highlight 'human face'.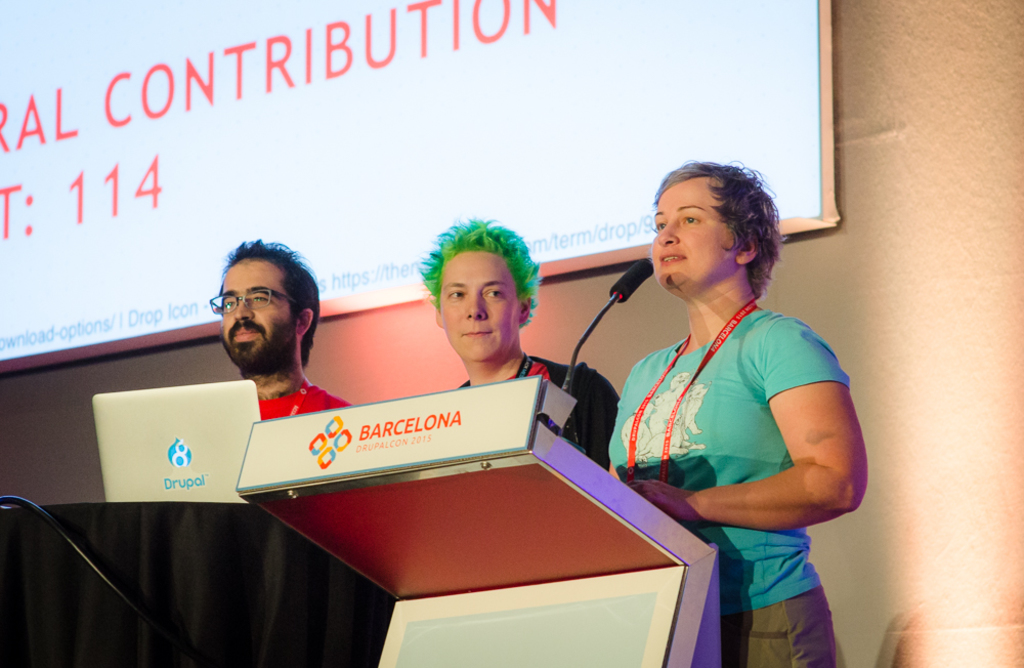
Highlighted region: {"x1": 442, "y1": 244, "x2": 515, "y2": 360}.
